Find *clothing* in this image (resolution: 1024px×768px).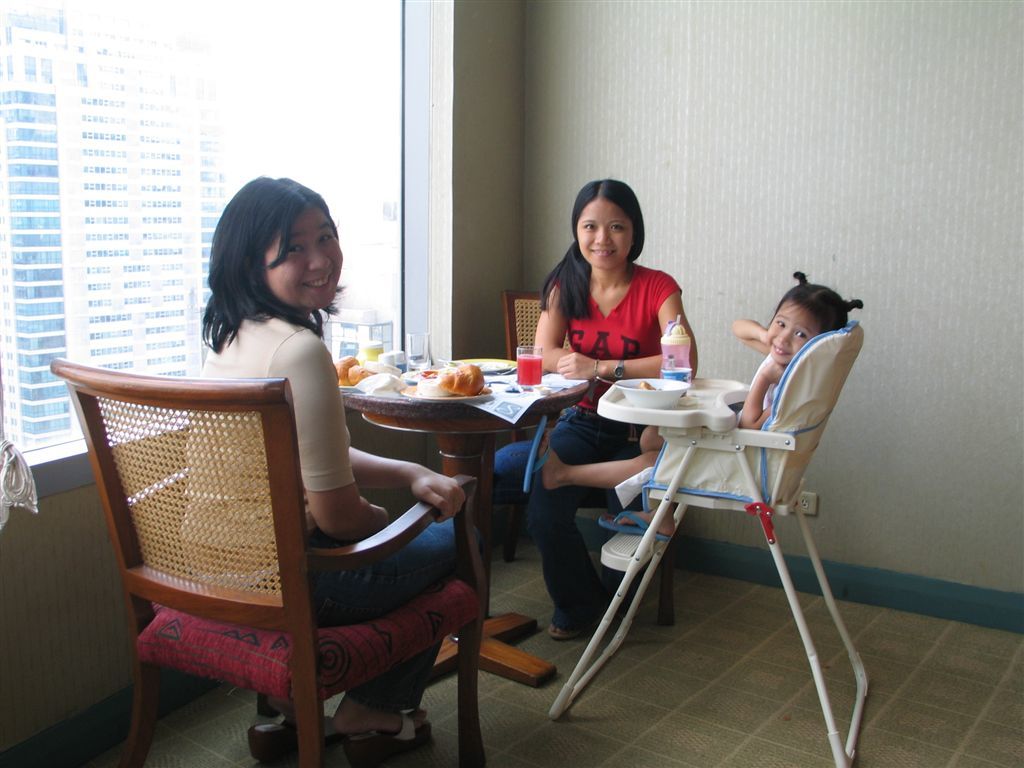
left=496, top=272, right=676, bottom=621.
